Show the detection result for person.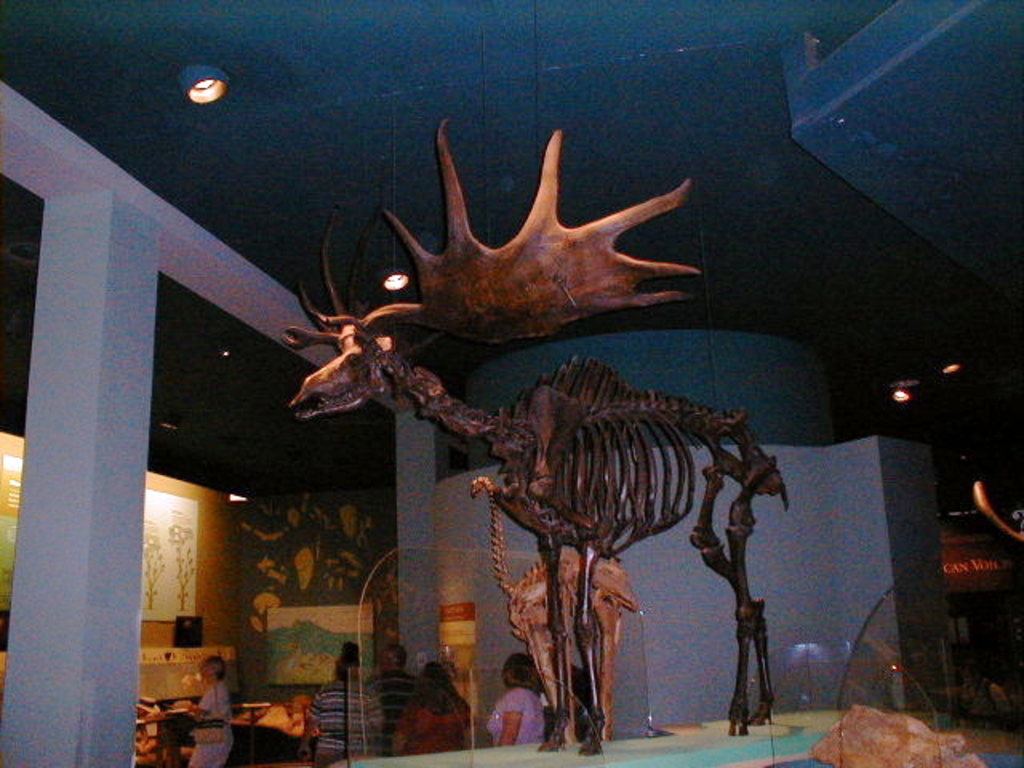
box(373, 642, 413, 766).
